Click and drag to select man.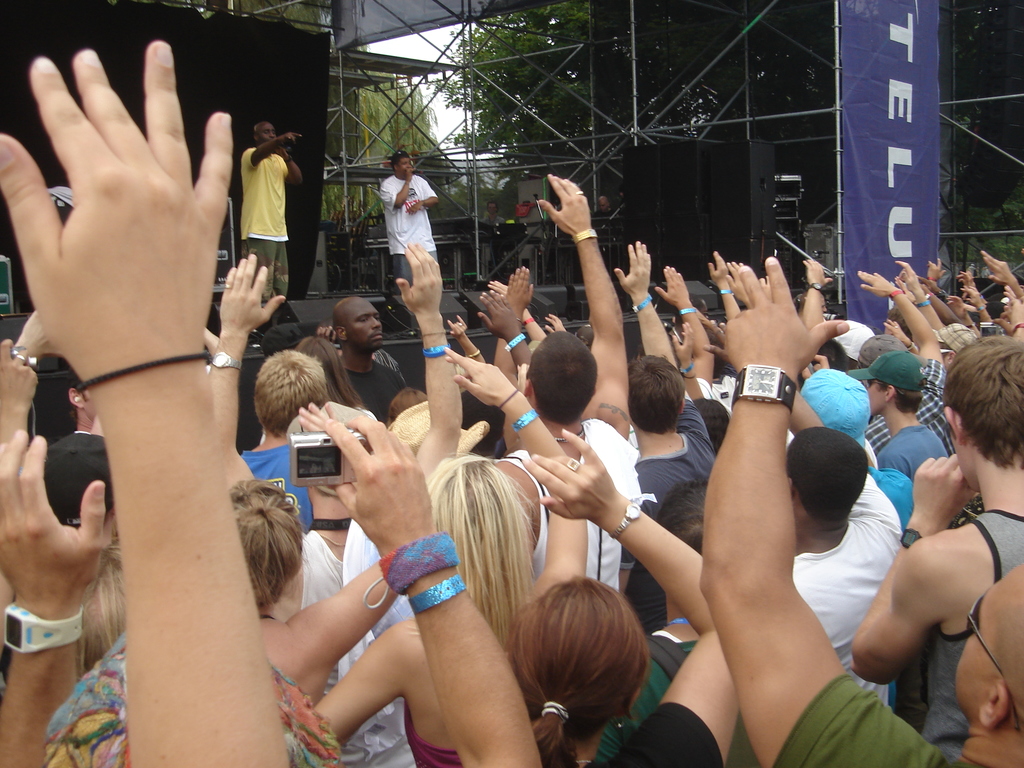
Selection: [x1=698, y1=250, x2=1023, y2=767].
